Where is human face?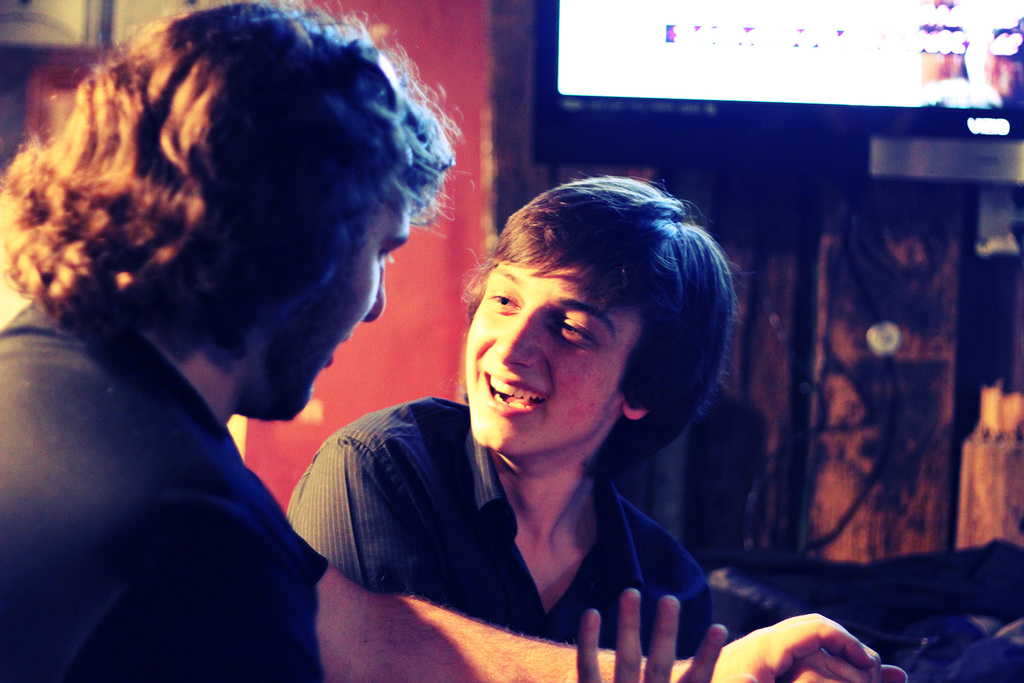
{"x1": 458, "y1": 232, "x2": 675, "y2": 480}.
